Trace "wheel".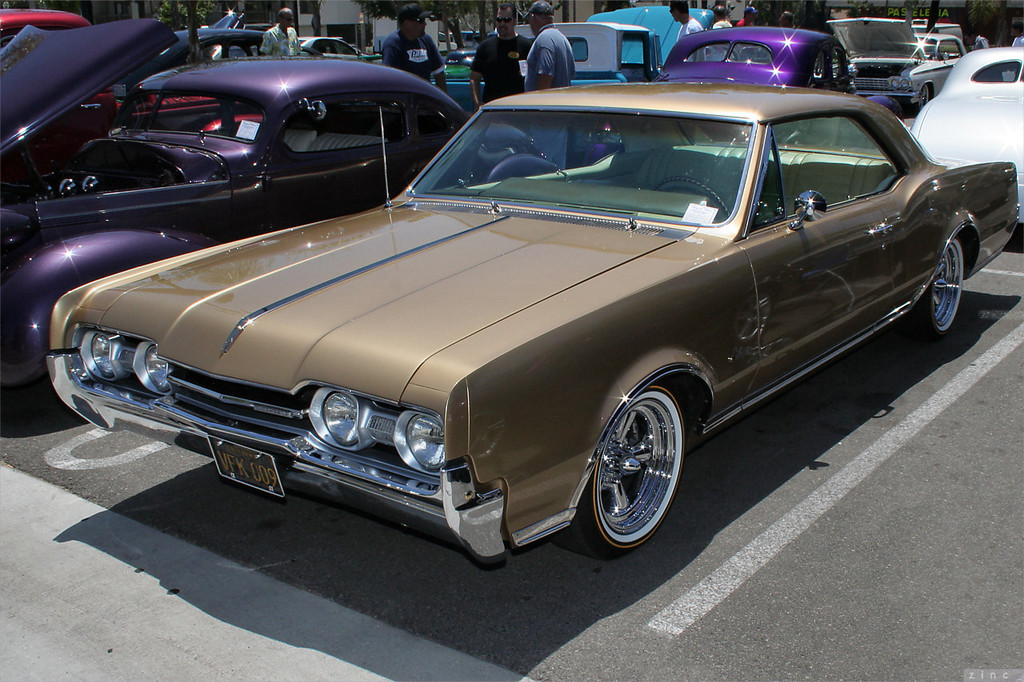
Traced to (x1=551, y1=387, x2=694, y2=562).
